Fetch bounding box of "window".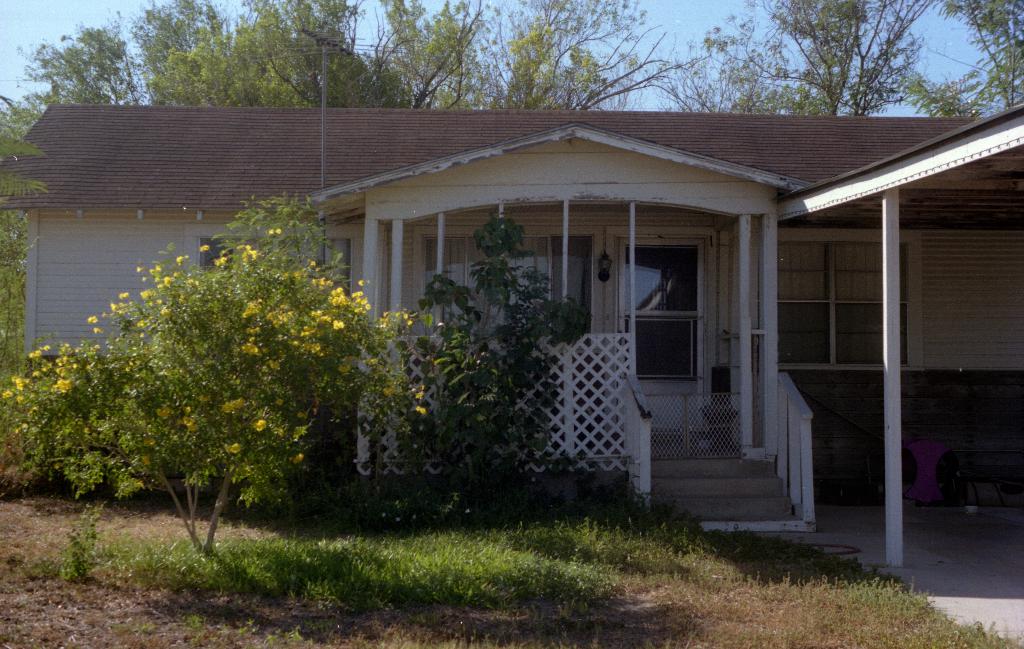
Bbox: <box>615,240,701,385</box>.
